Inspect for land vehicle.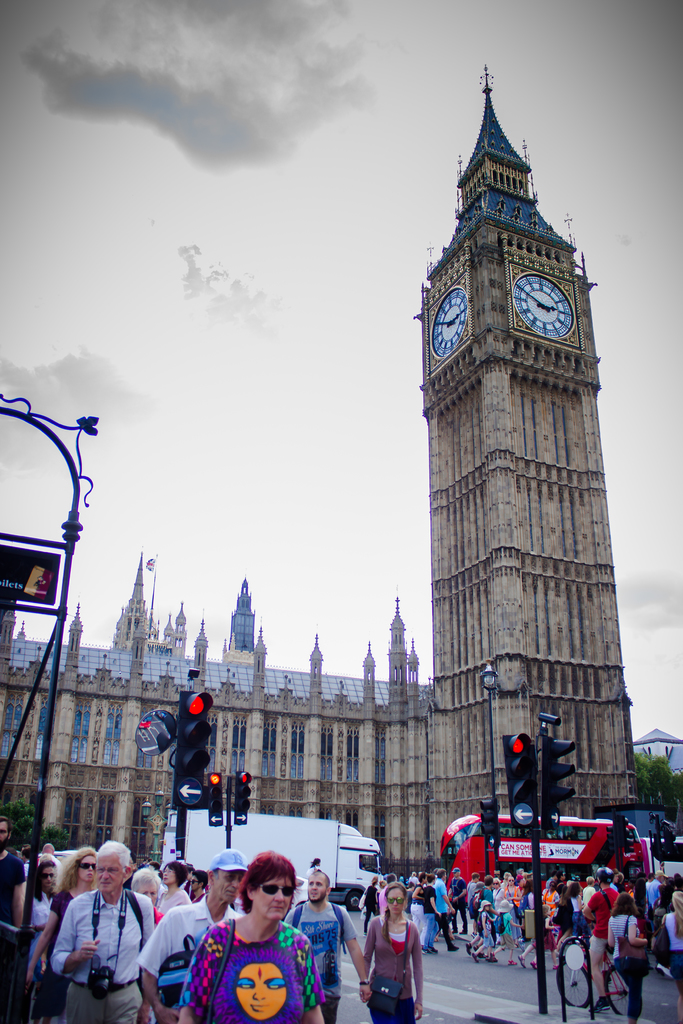
Inspection: region(160, 808, 381, 890).
